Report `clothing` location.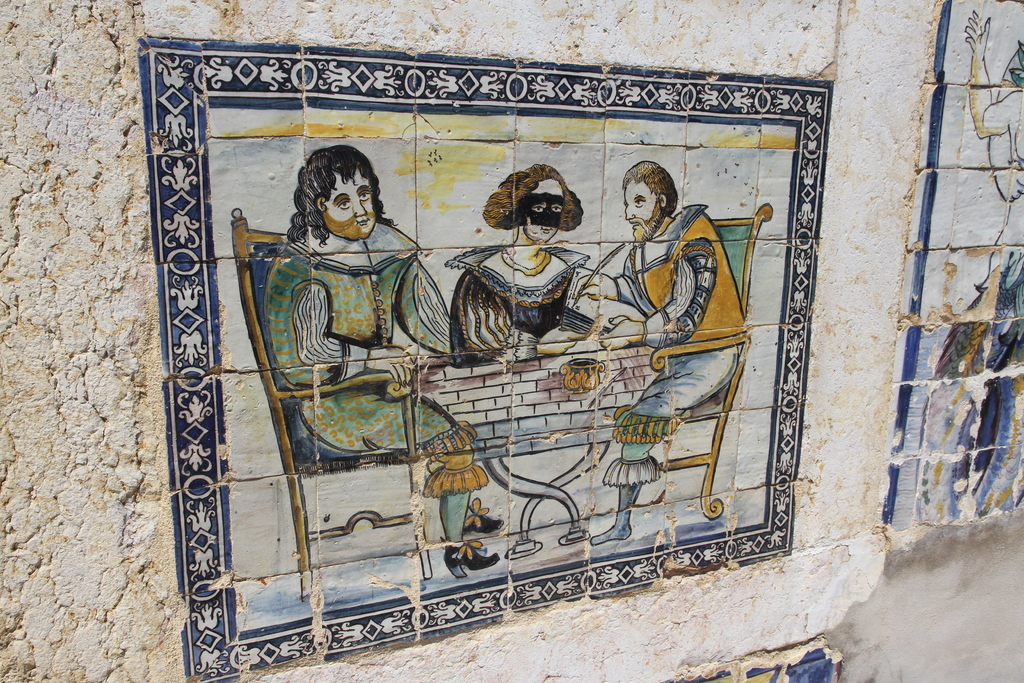
Report: Rect(579, 198, 740, 475).
